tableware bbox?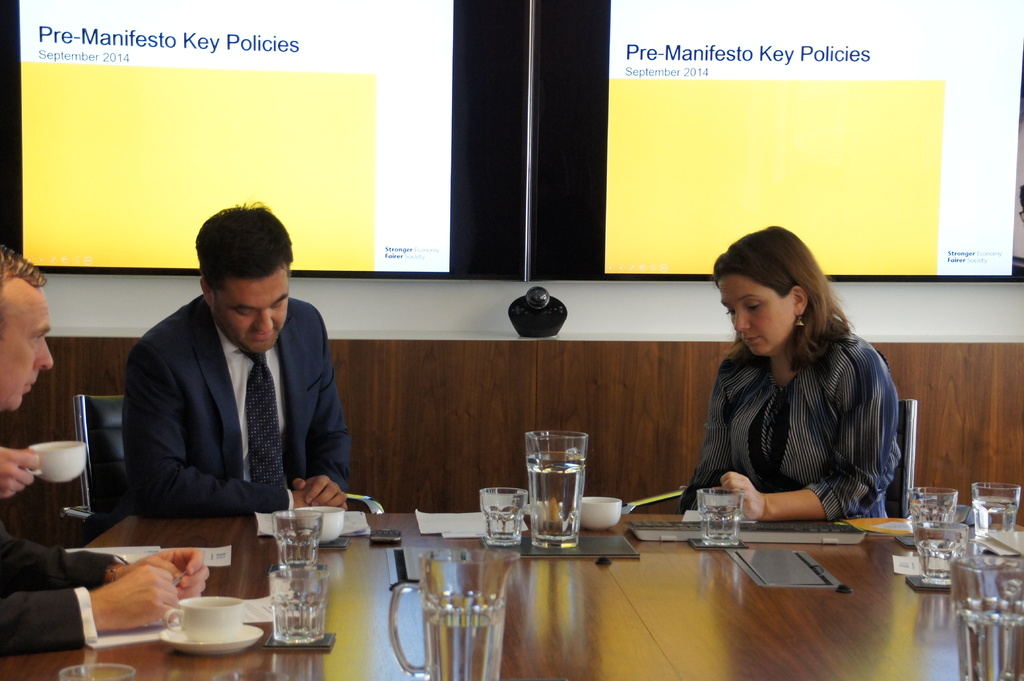
pyautogui.locateOnScreen(947, 553, 1023, 680)
